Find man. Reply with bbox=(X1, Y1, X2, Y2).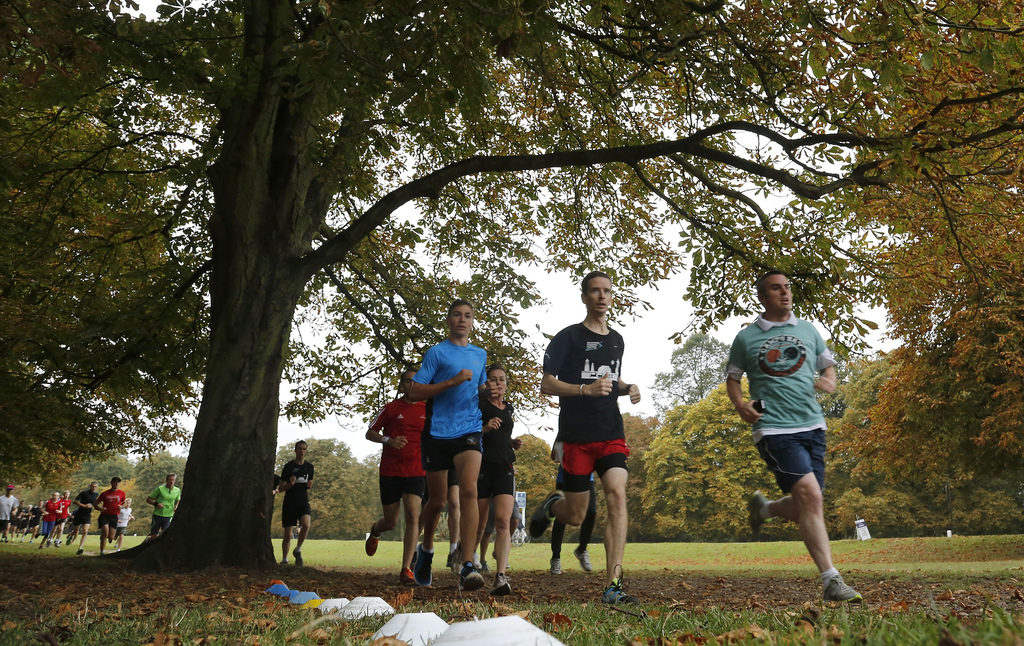
bbox=(70, 479, 97, 550).
